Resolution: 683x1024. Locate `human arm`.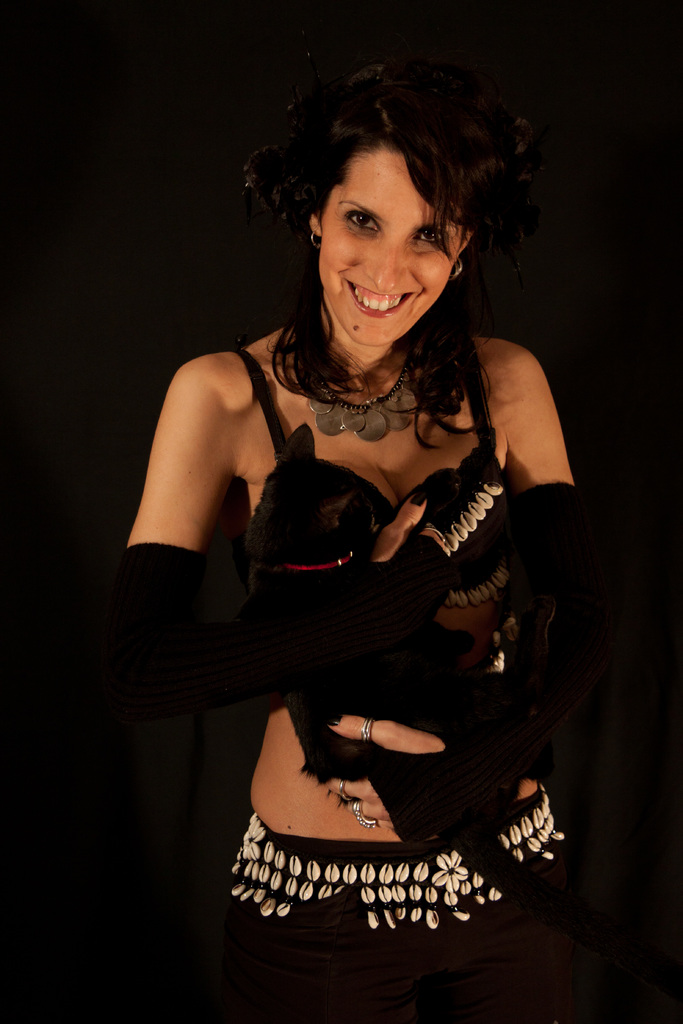
336 345 587 849.
